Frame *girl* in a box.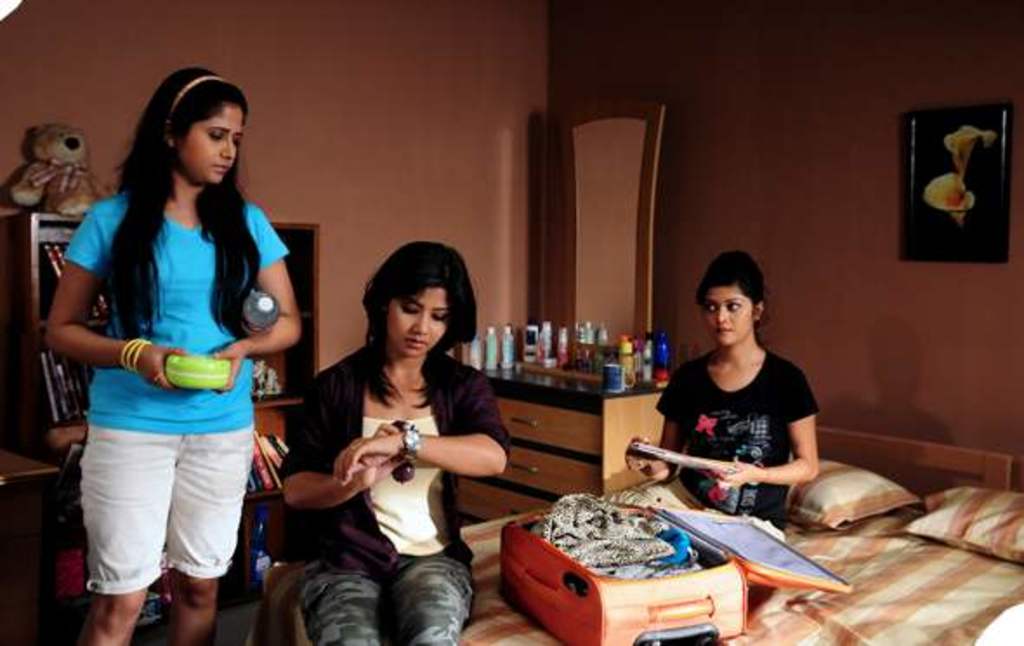
locate(43, 68, 300, 644).
